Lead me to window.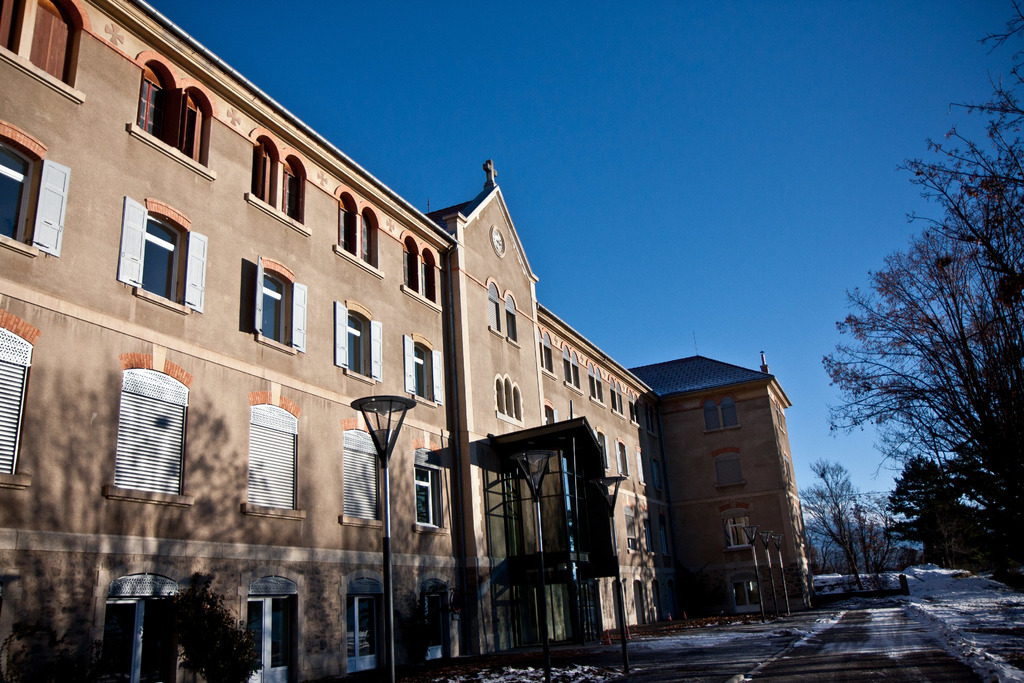
Lead to [632, 447, 647, 488].
